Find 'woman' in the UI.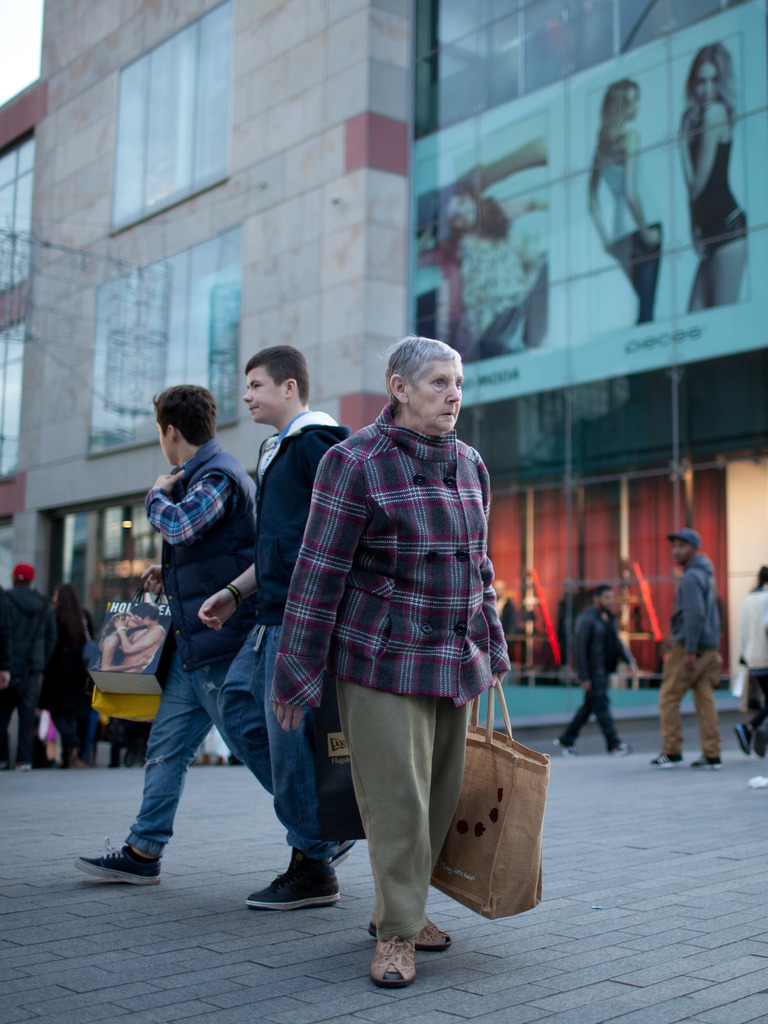
UI element at locate(45, 595, 109, 770).
